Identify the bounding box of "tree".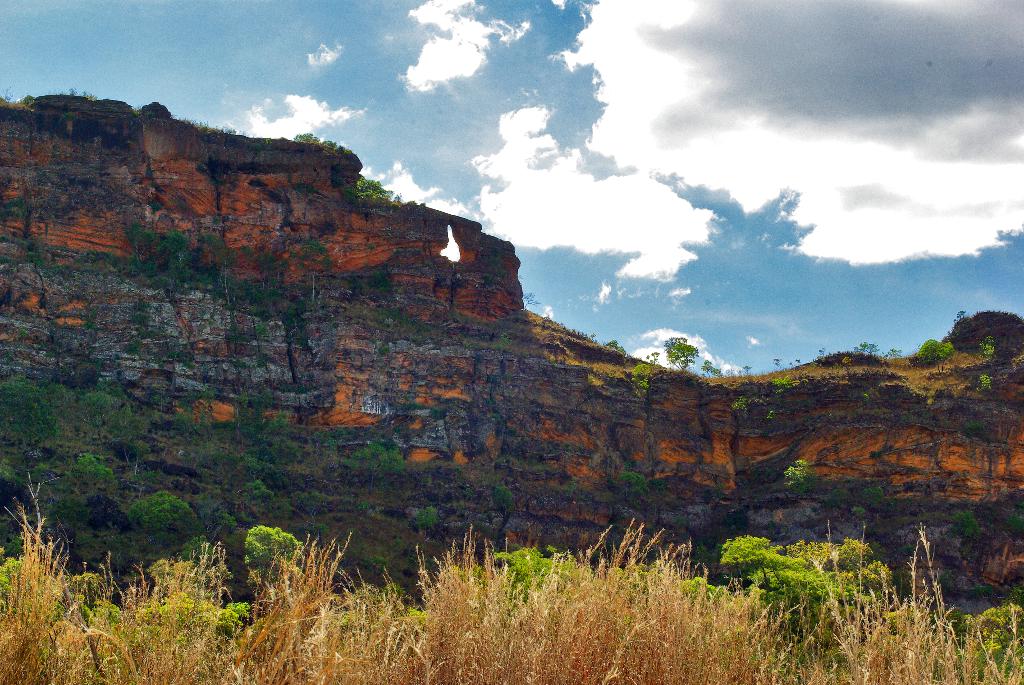
[x1=920, y1=336, x2=956, y2=390].
